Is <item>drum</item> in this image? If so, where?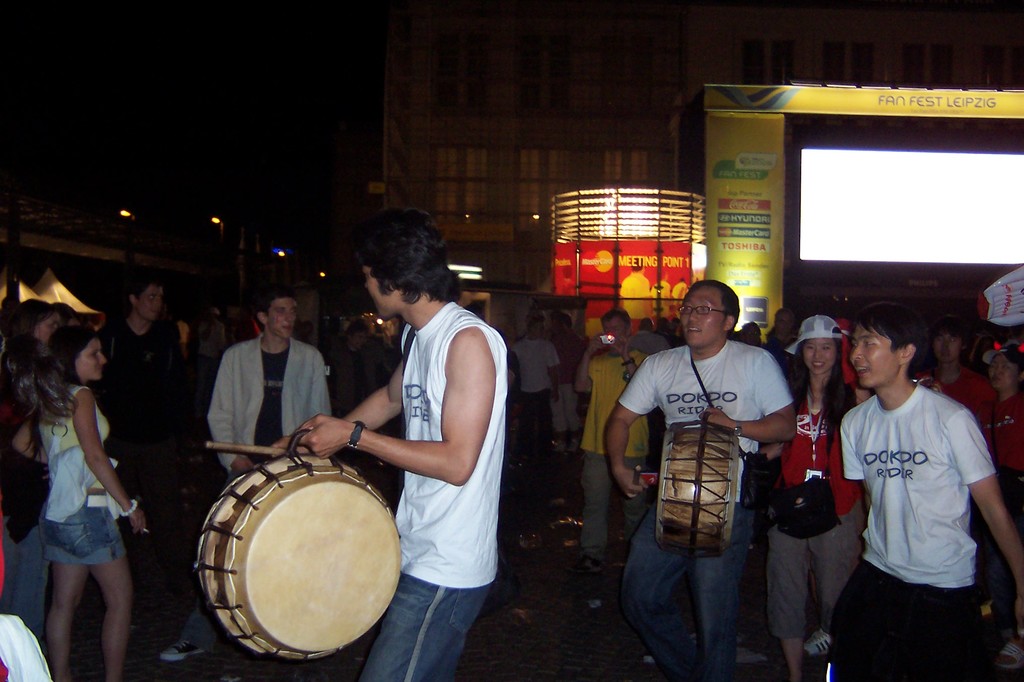
Yes, at box=[653, 419, 741, 561].
